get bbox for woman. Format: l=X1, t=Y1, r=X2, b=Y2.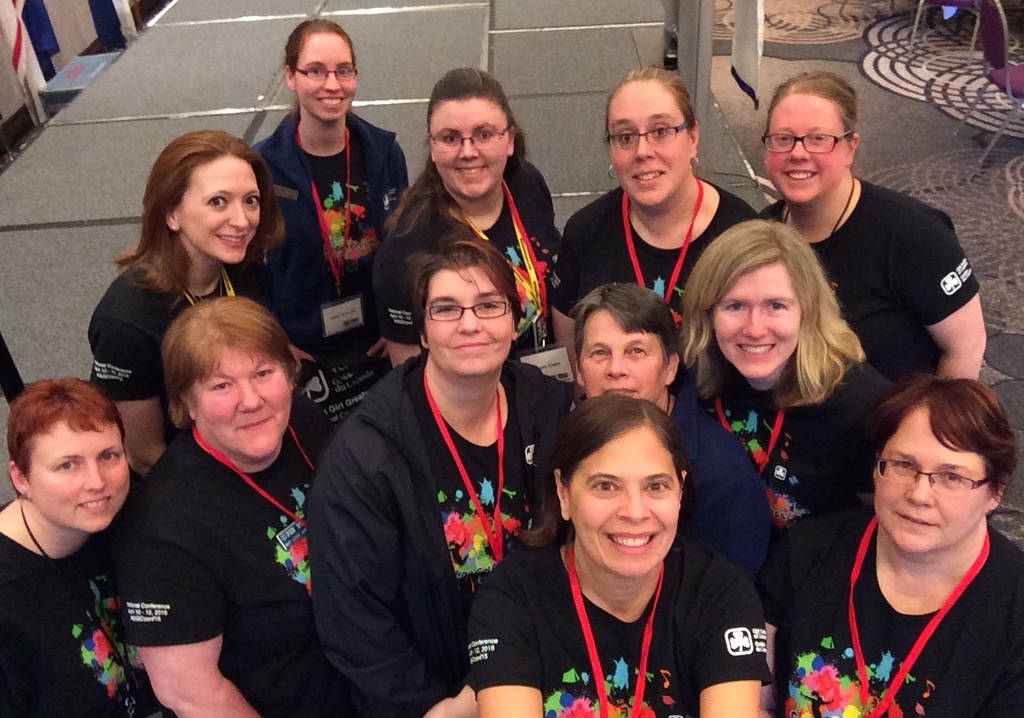
l=117, t=295, r=382, b=717.
